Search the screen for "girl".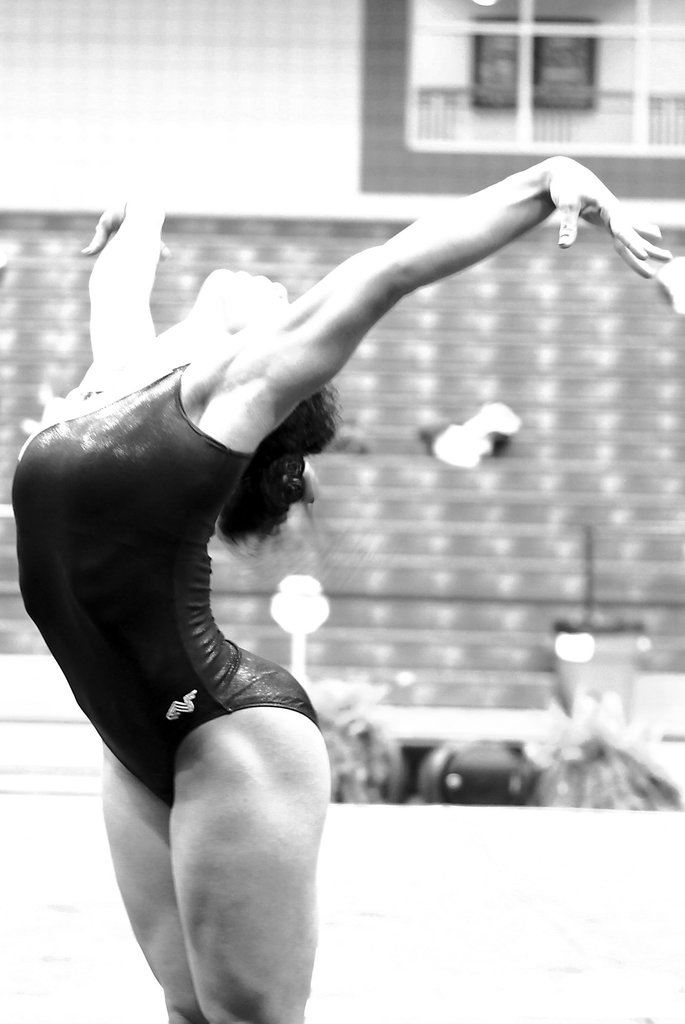
Found at detection(10, 173, 672, 1023).
